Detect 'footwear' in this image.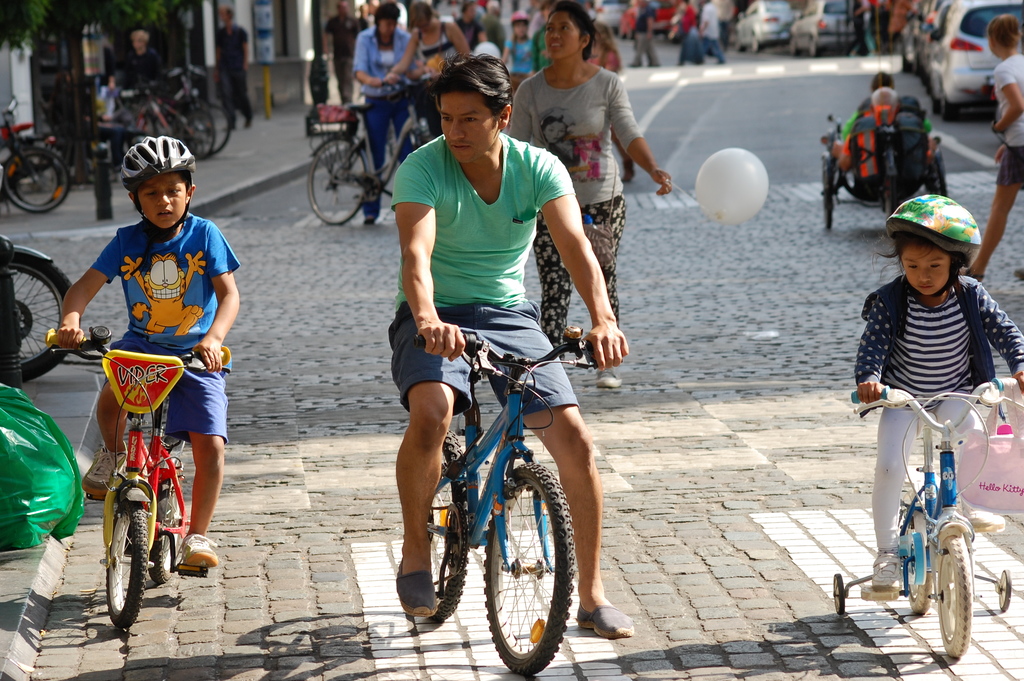
Detection: x1=394, y1=554, x2=442, y2=619.
